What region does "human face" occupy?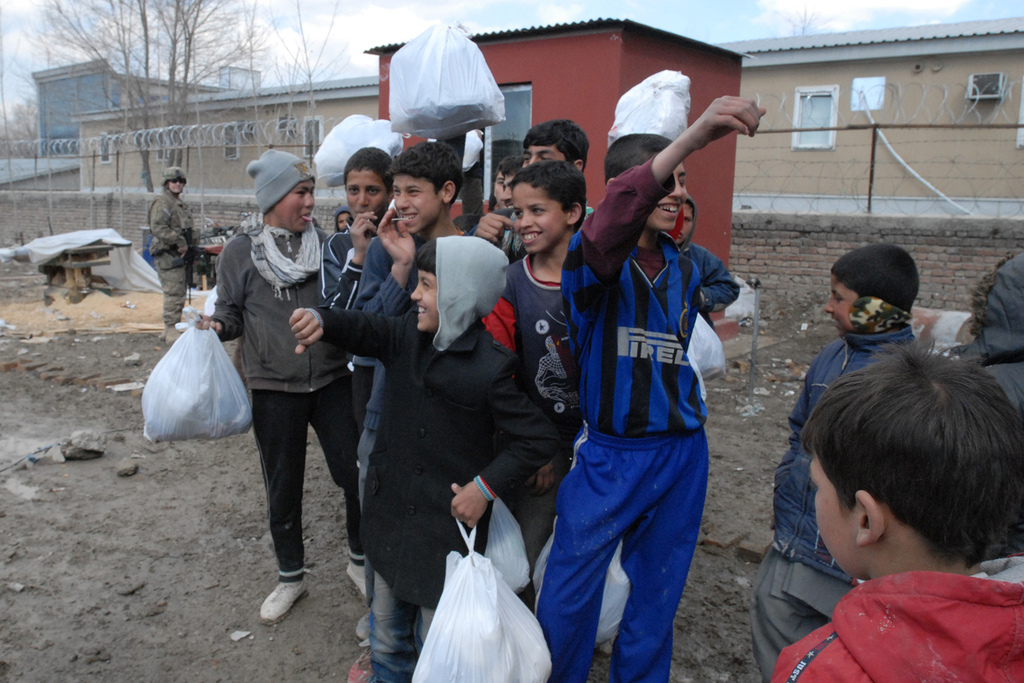
bbox=(273, 179, 315, 235).
